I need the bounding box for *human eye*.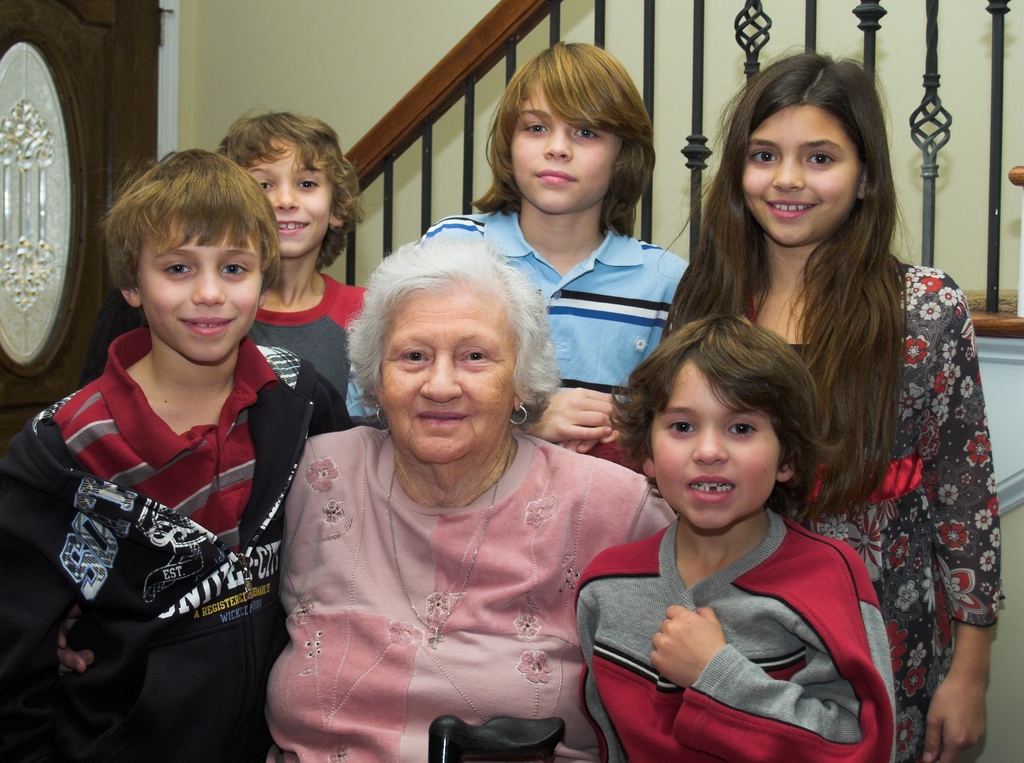
Here it is: Rect(457, 344, 492, 369).
